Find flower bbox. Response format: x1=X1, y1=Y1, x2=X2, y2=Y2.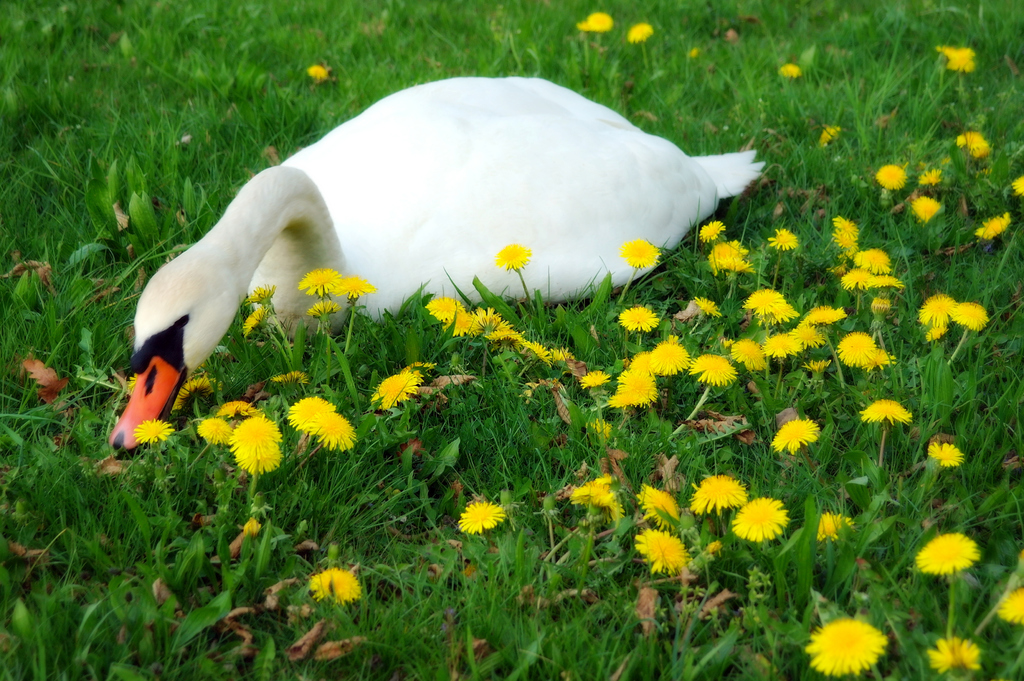
x1=421, y1=297, x2=468, y2=324.
